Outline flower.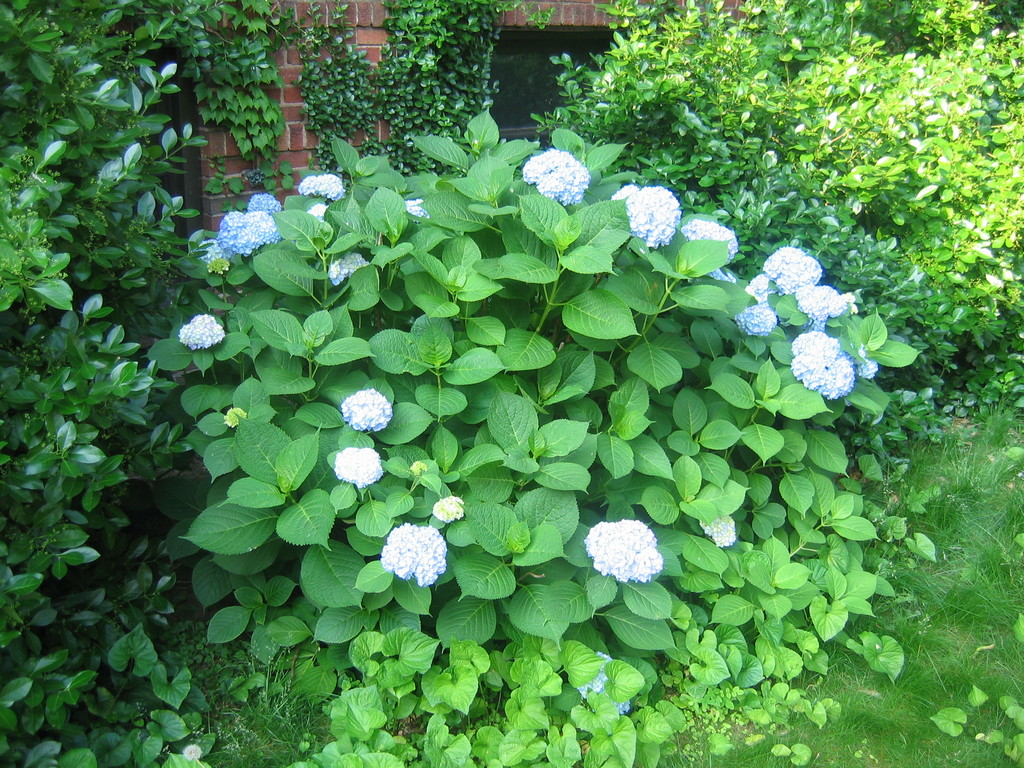
Outline: <bbox>580, 516, 660, 582</bbox>.
